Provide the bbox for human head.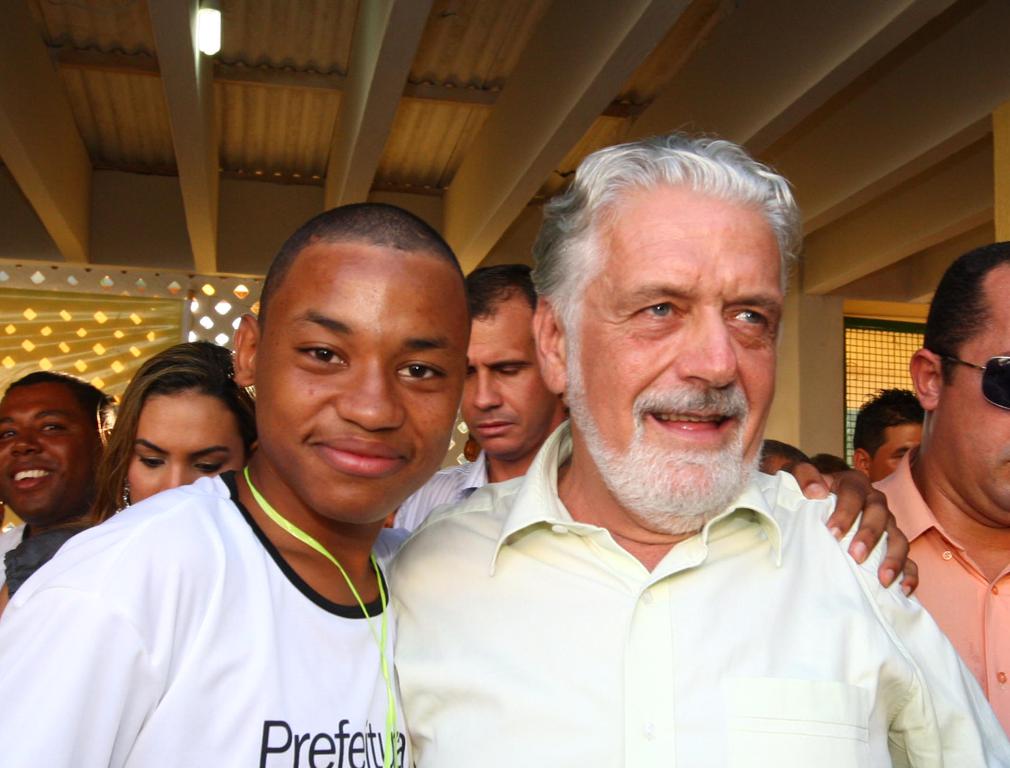
box=[105, 339, 261, 507].
